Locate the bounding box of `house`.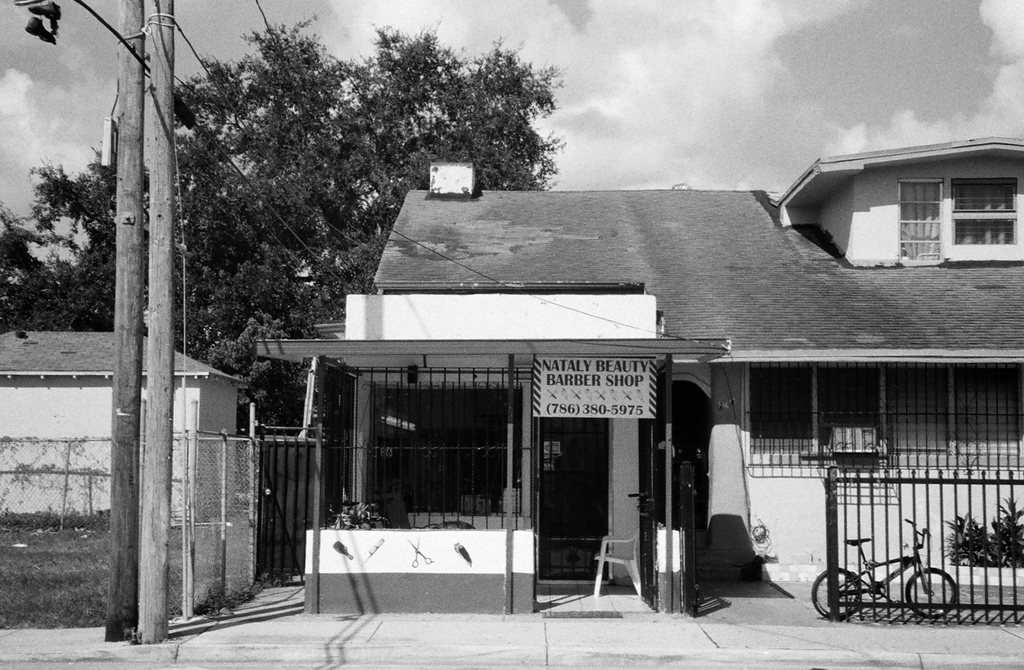
Bounding box: (left=210, top=140, right=971, bottom=612).
